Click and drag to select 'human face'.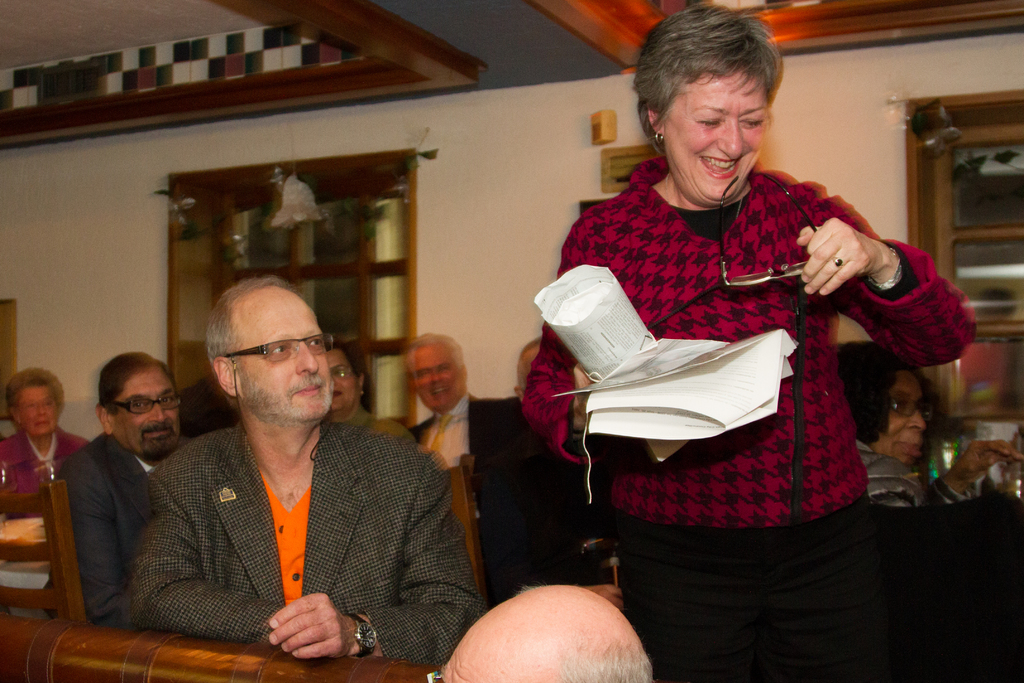
Selection: 881,372,924,462.
